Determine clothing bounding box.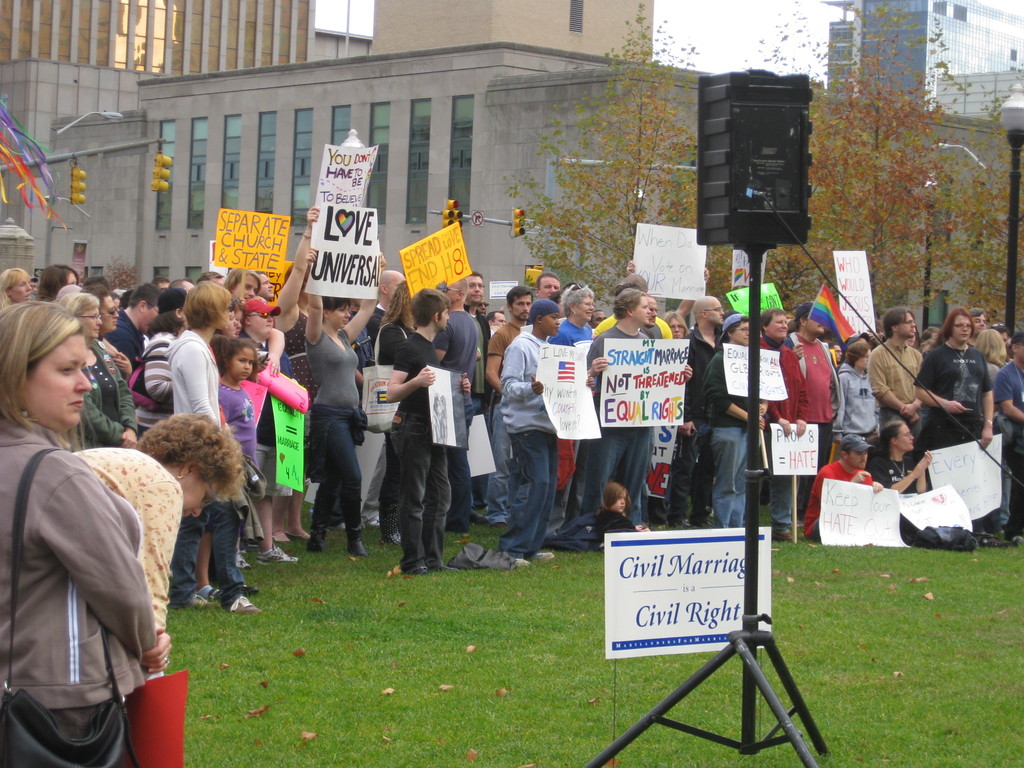
Determined: BBox(10, 376, 166, 767).
